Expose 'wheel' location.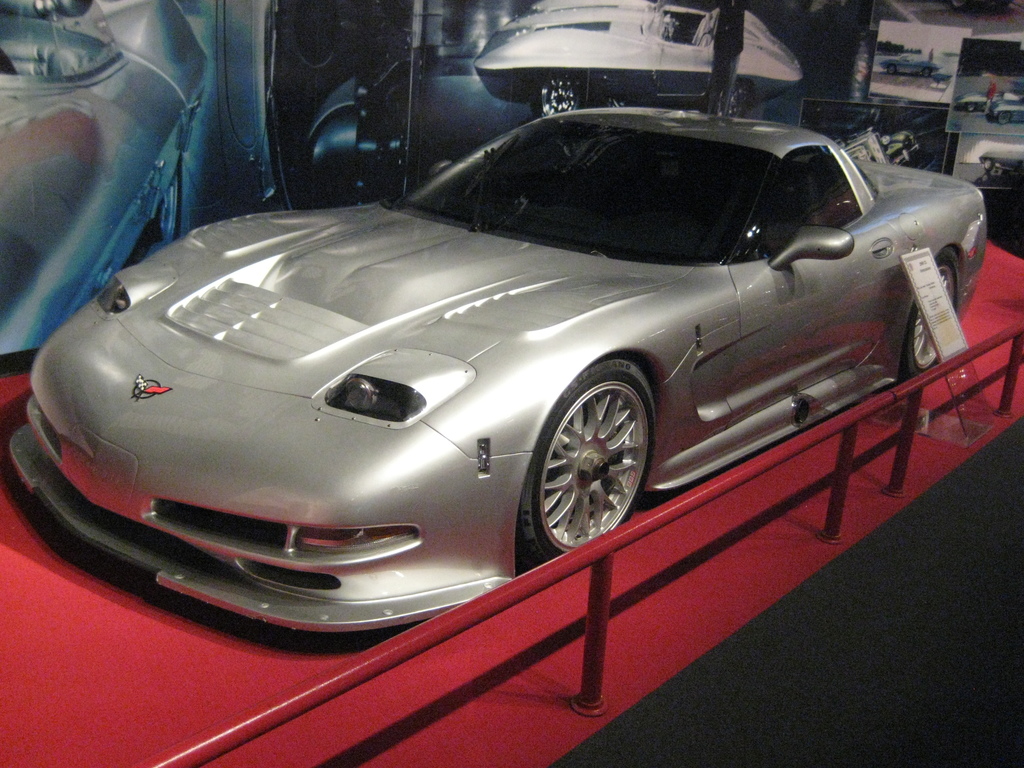
Exposed at x1=521, y1=356, x2=654, y2=565.
